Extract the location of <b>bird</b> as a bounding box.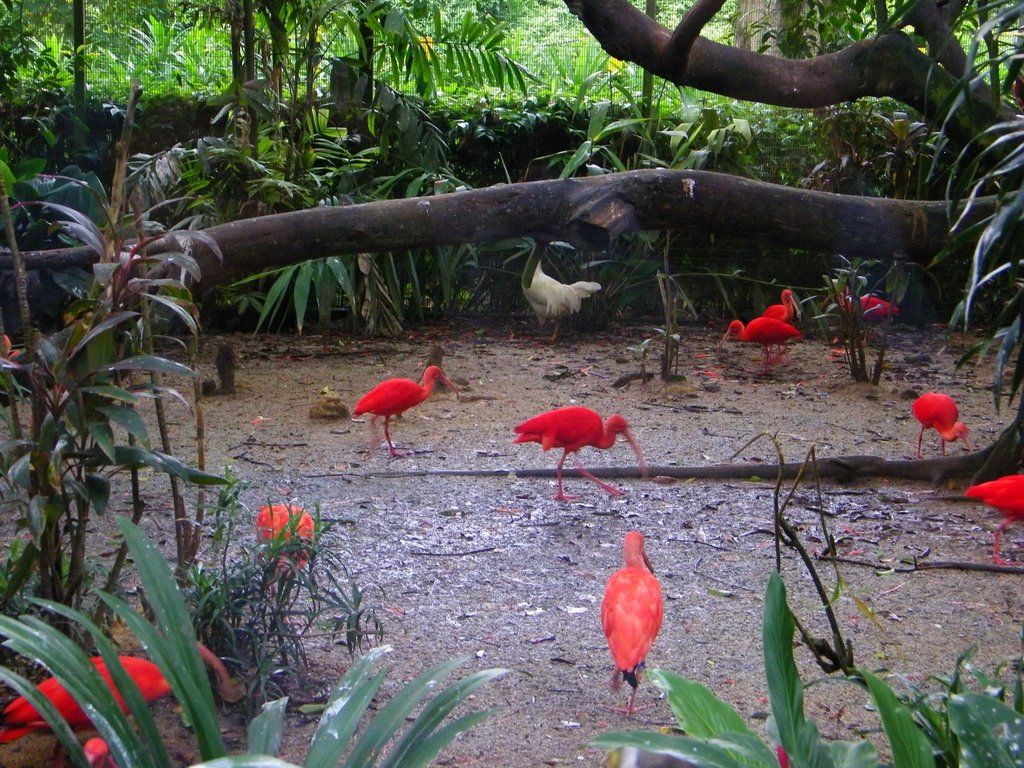
box(505, 394, 635, 486).
